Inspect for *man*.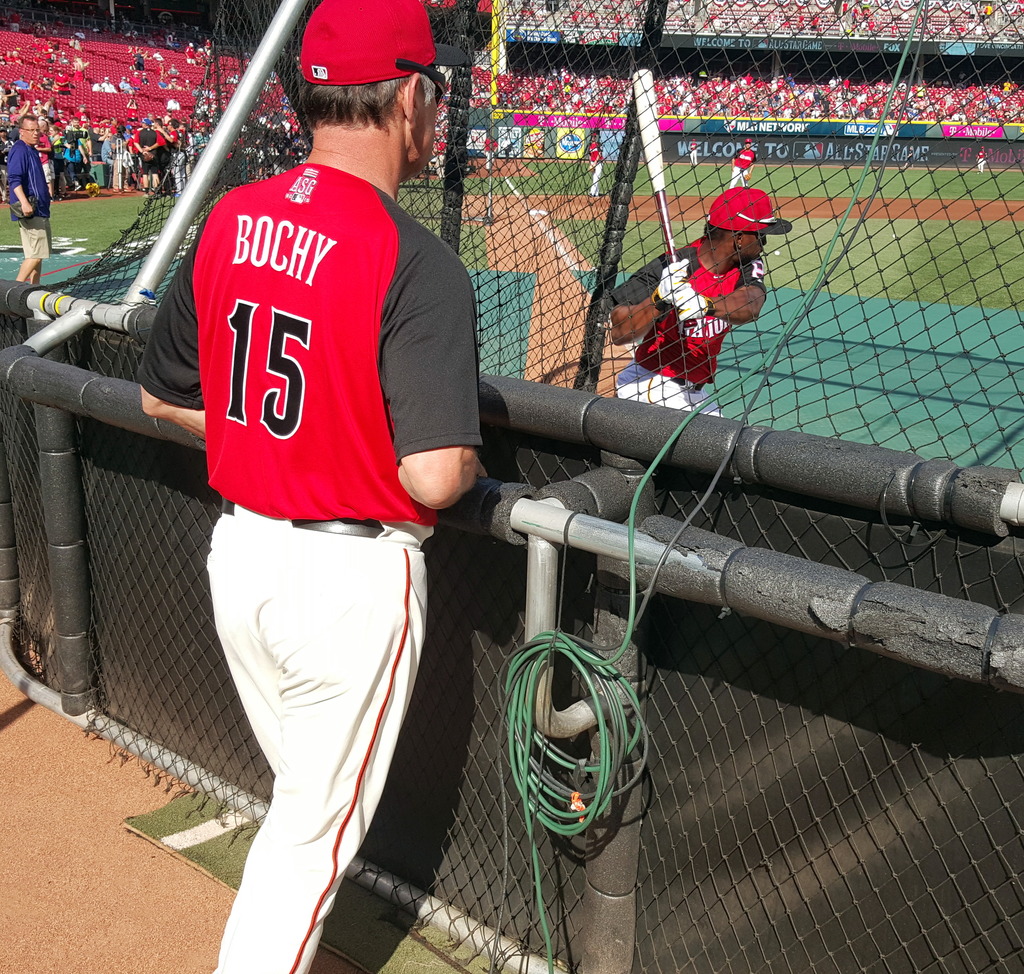
Inspection: <box>602,180,791,418</box>.
